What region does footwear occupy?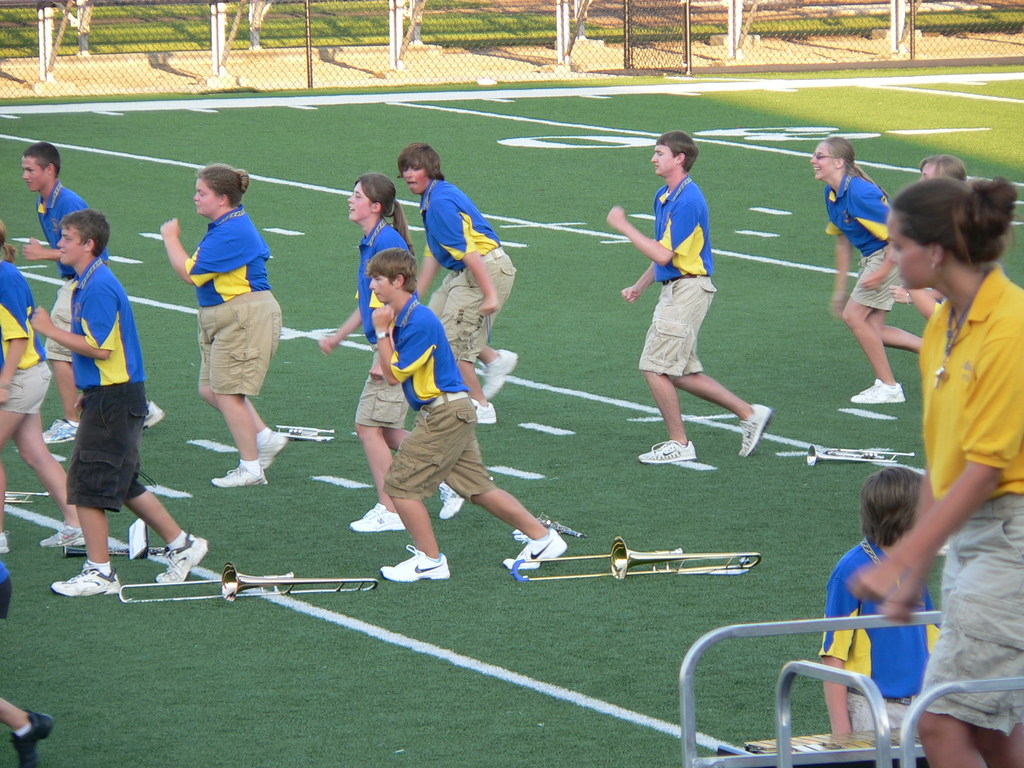
bbox=(7, 707, 53, 767).
